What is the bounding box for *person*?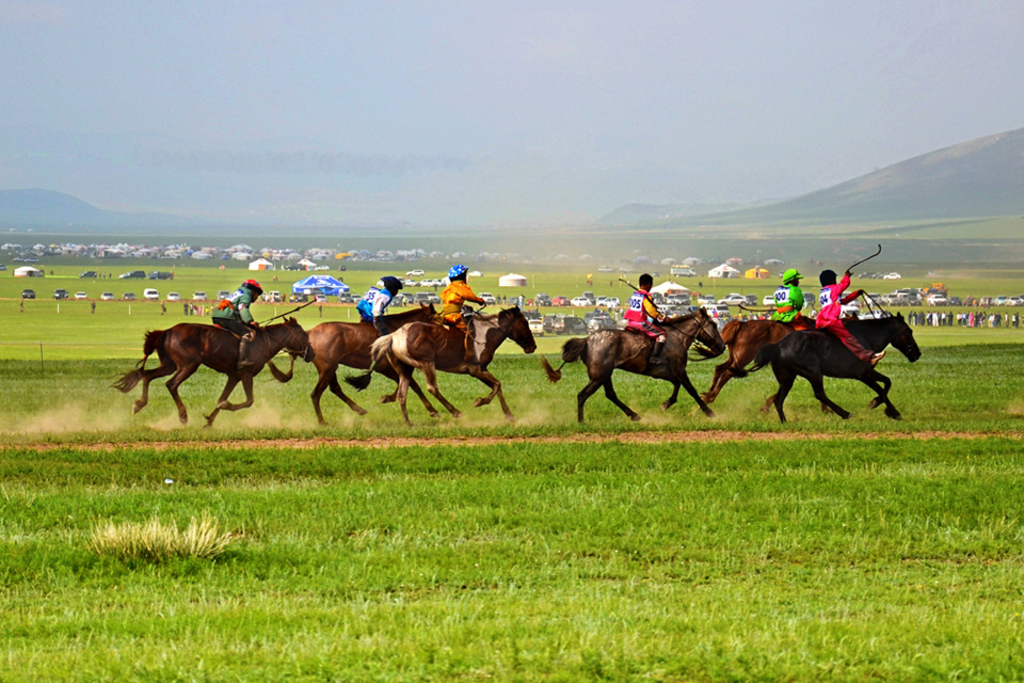
[442,258,485,364].
